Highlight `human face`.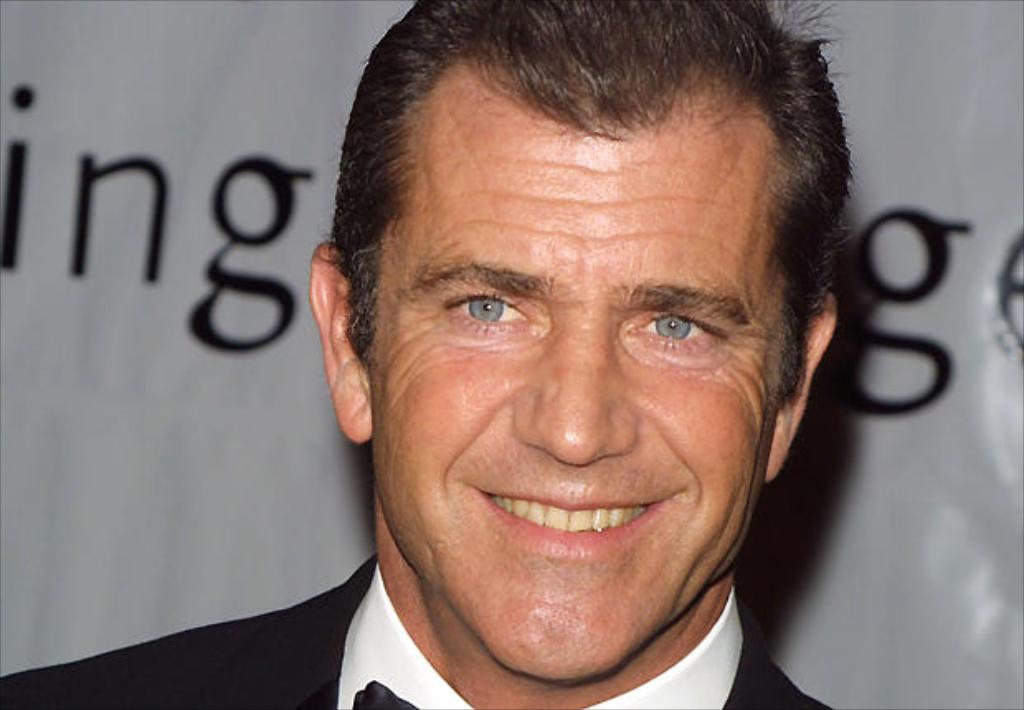
Highlighted region: select_region(362, 137, 781, 682).
